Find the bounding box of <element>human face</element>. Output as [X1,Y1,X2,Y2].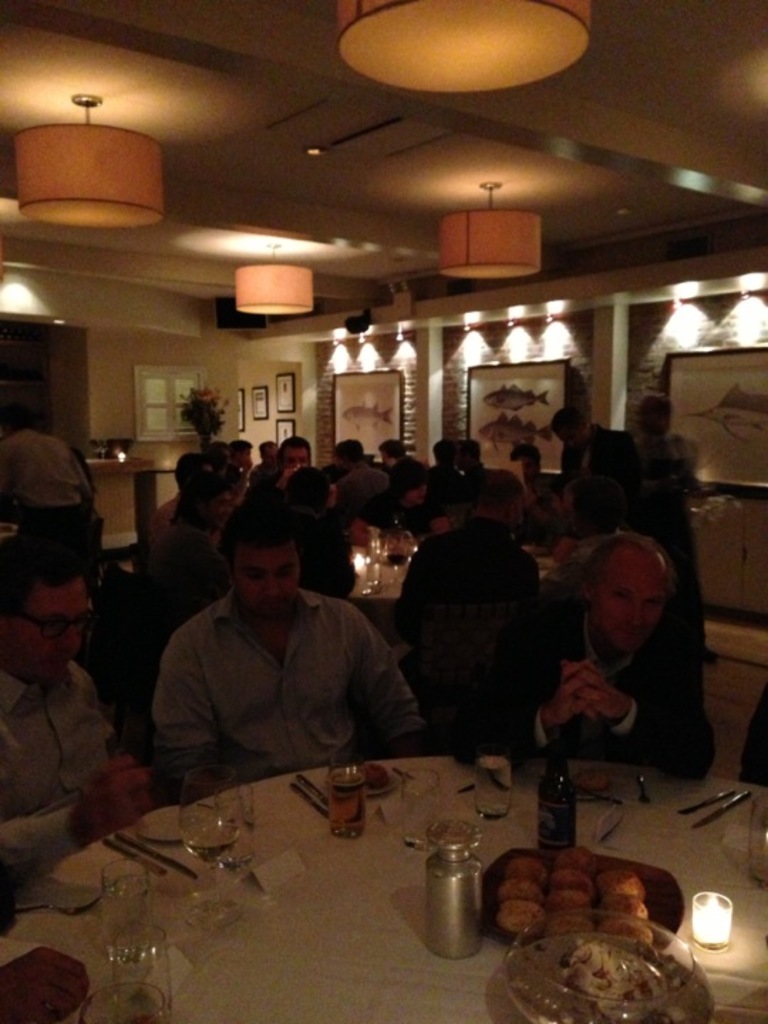
[232,543,302,620].
